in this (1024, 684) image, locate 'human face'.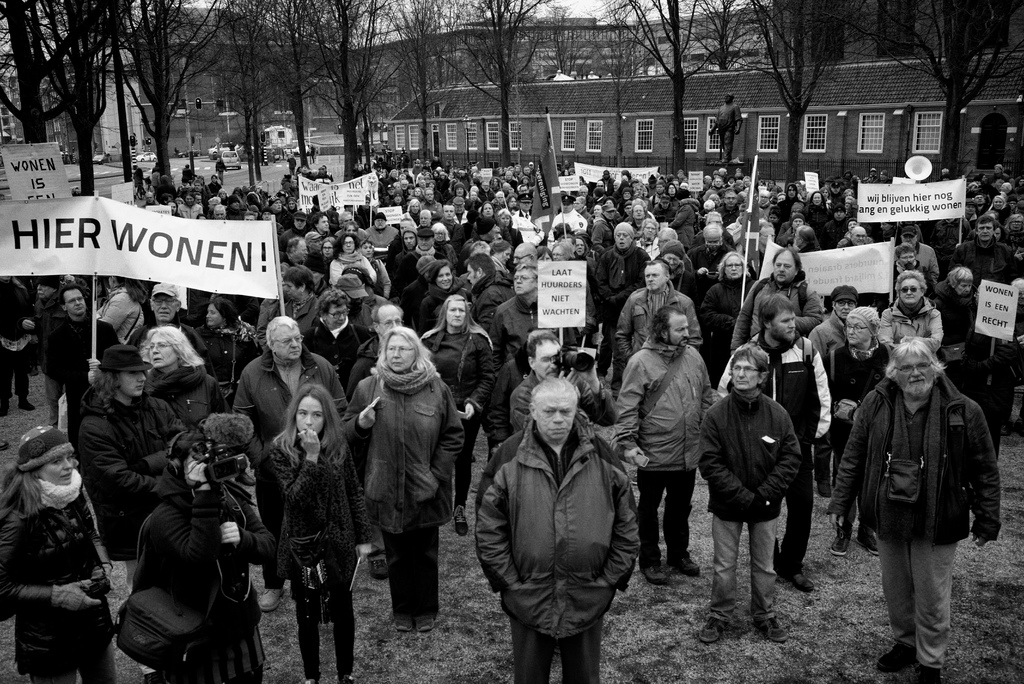
Bounding box: detection(273, 200, 282, 209).
